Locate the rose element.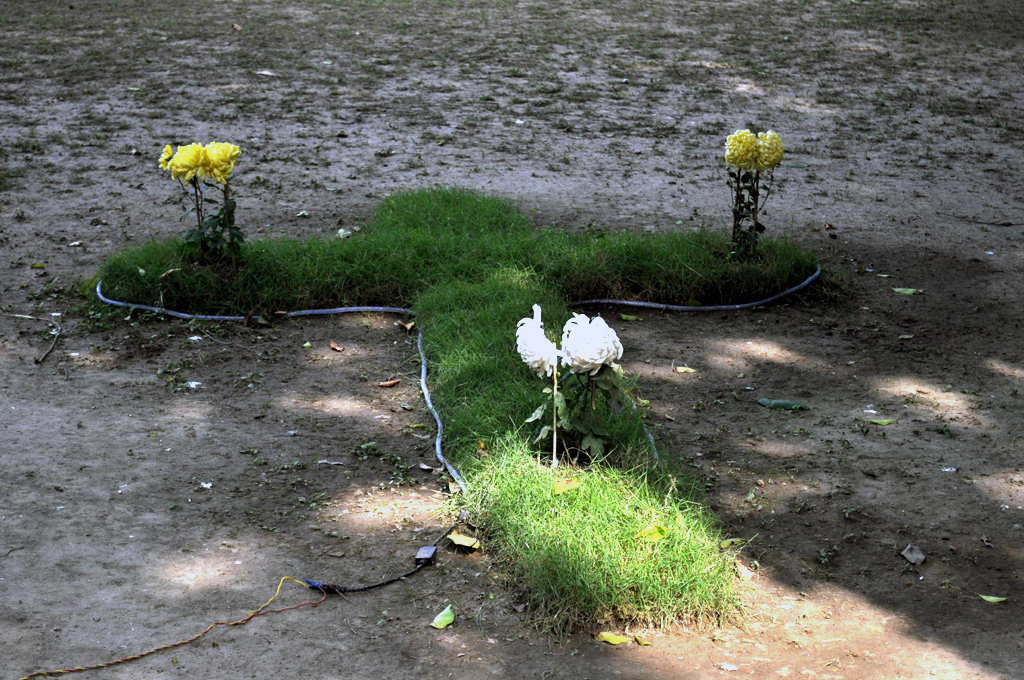
Element bbox: BBox(752, 129, 784, 175).
